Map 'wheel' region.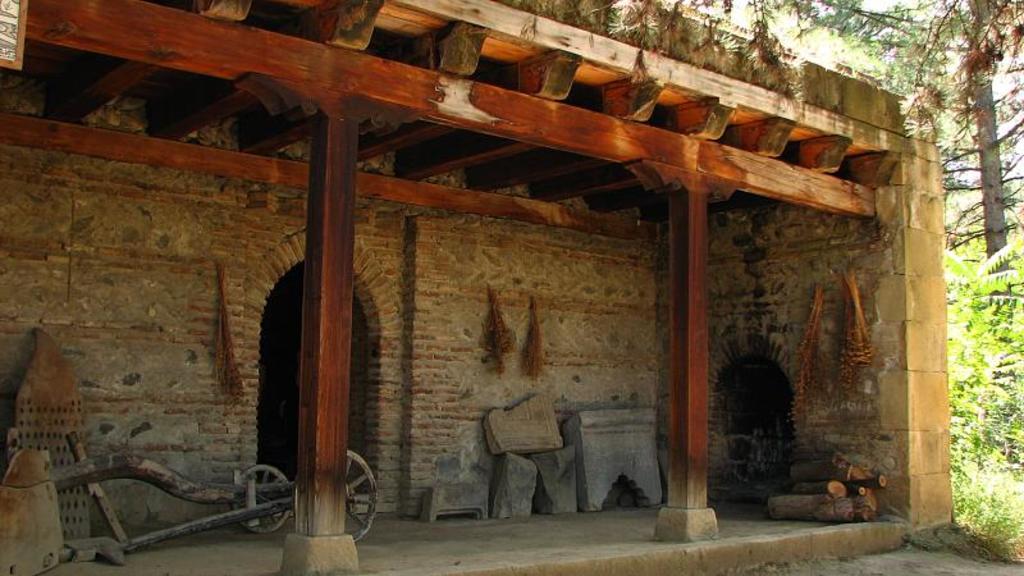
Mapped to (230, 463, 294, 539).
